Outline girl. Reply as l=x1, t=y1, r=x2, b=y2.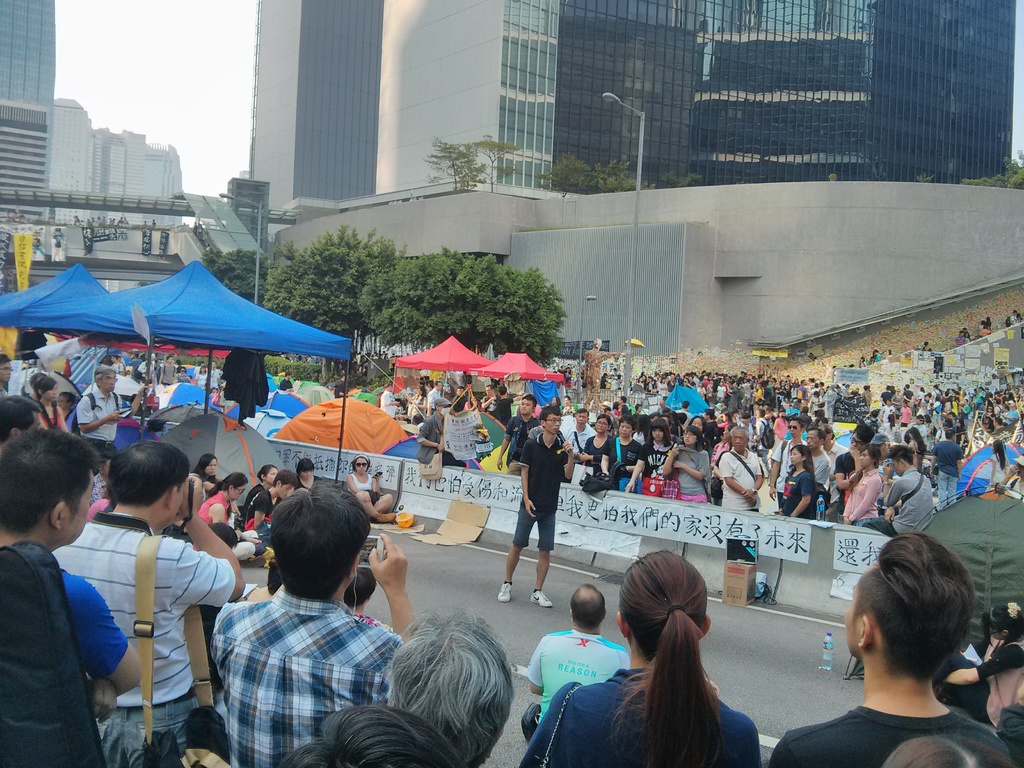
l=182, t=454, r=234, b=506.
